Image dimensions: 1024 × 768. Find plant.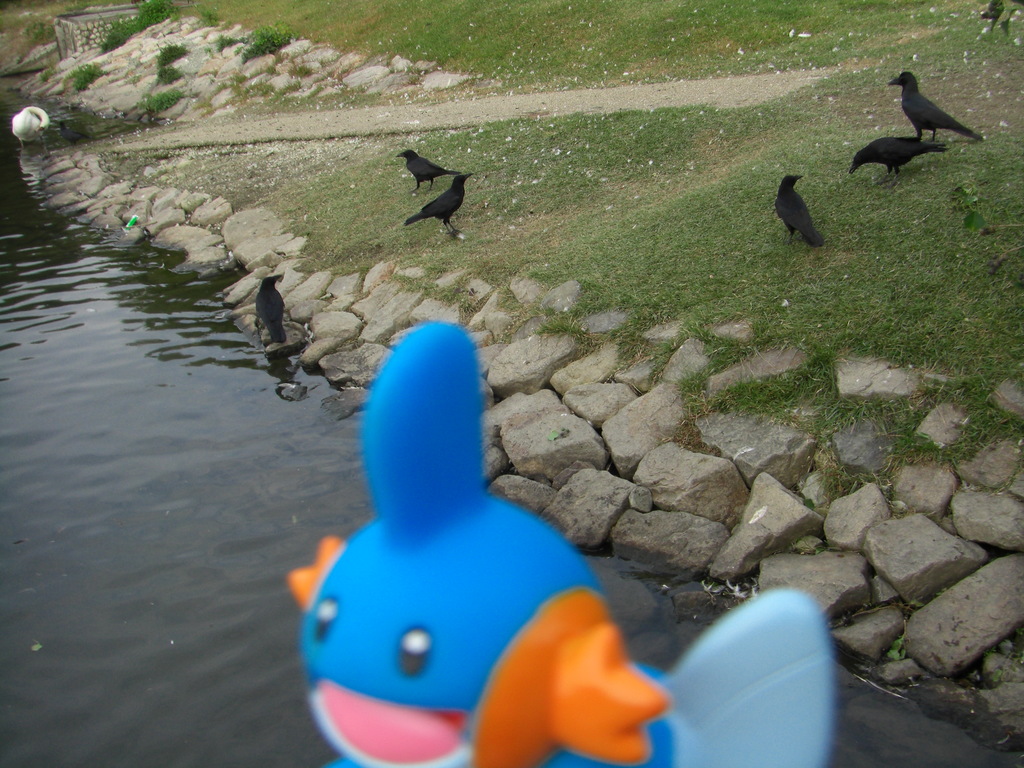
x1=155, y1=62, x2=182, y2=84.
